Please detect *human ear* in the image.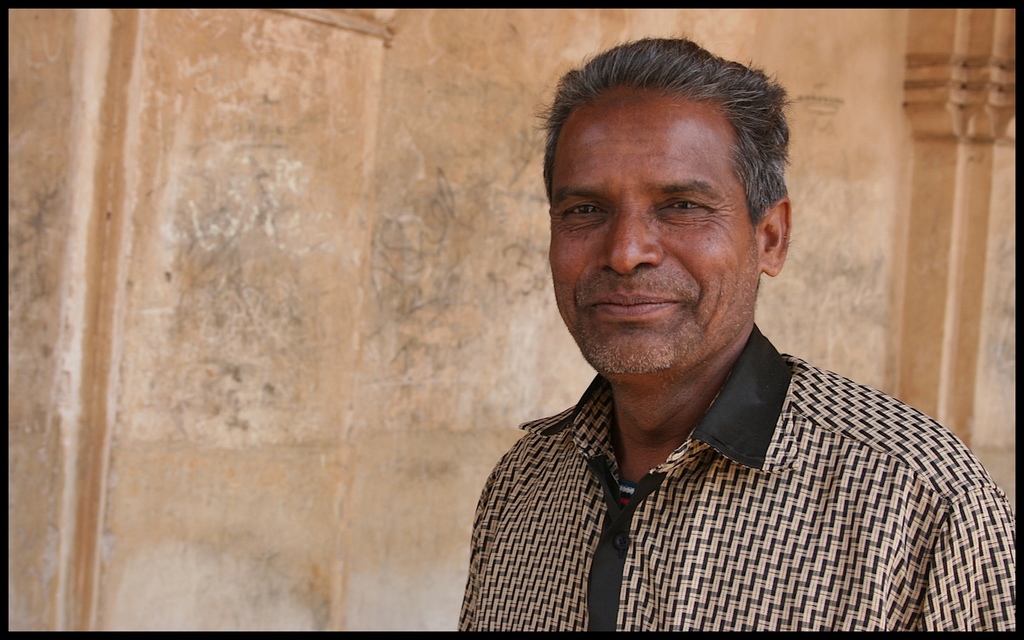
l=762, t=196, r=789, b=277.
